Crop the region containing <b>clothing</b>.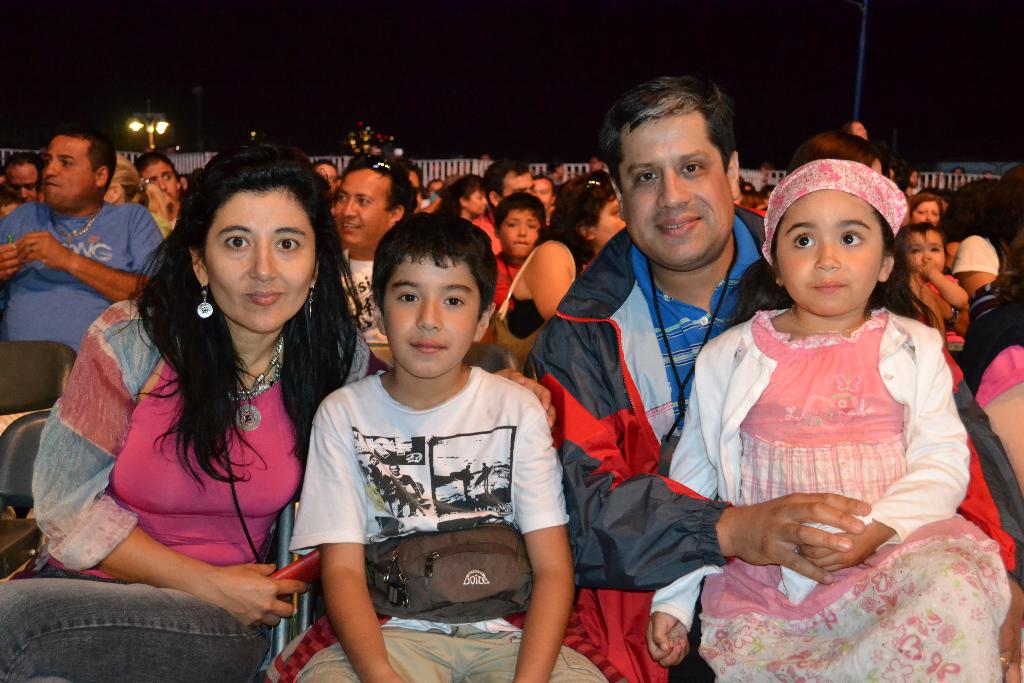
Crop region: 521/197/1023/682.
